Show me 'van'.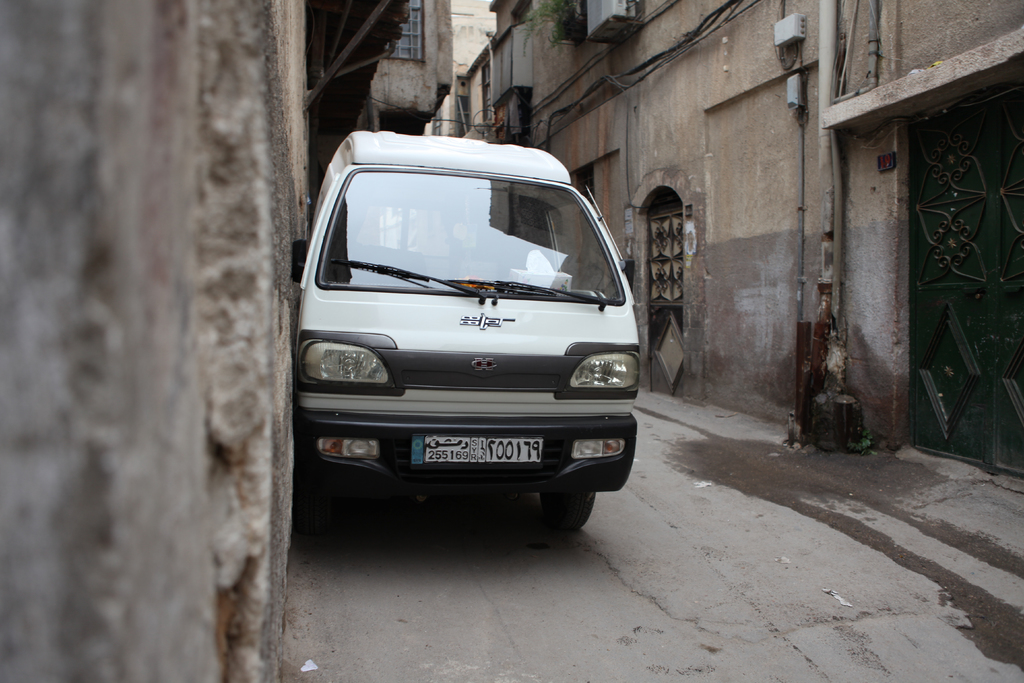
'van' is here: [left=289, top=124, right=639, bottom=531].
